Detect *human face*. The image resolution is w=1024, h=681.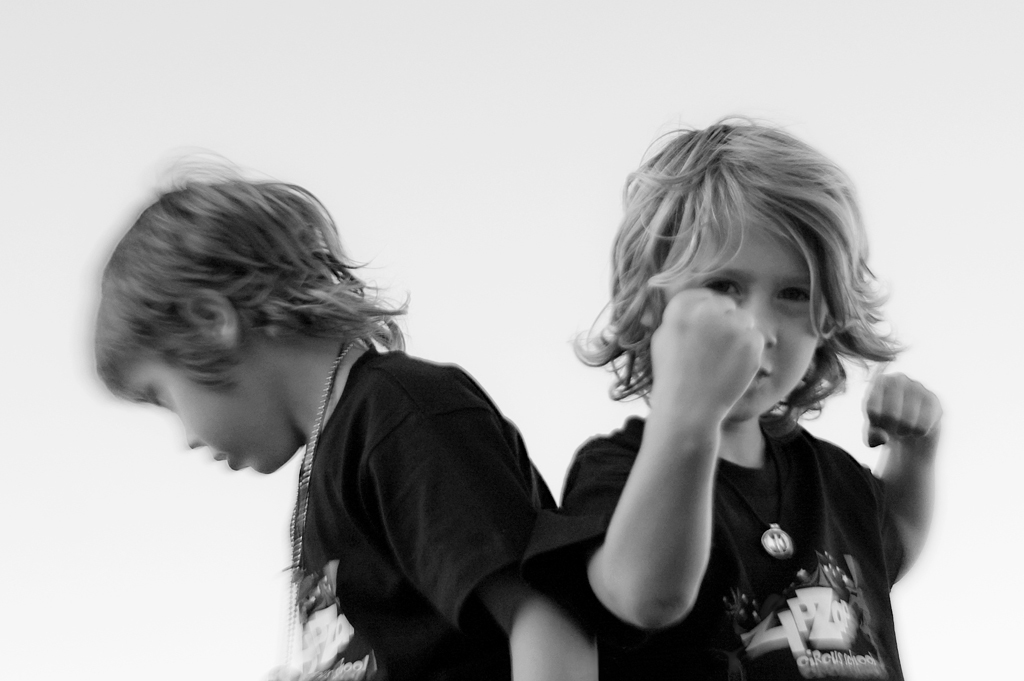
bbox=(658, 218, 821, 421).
